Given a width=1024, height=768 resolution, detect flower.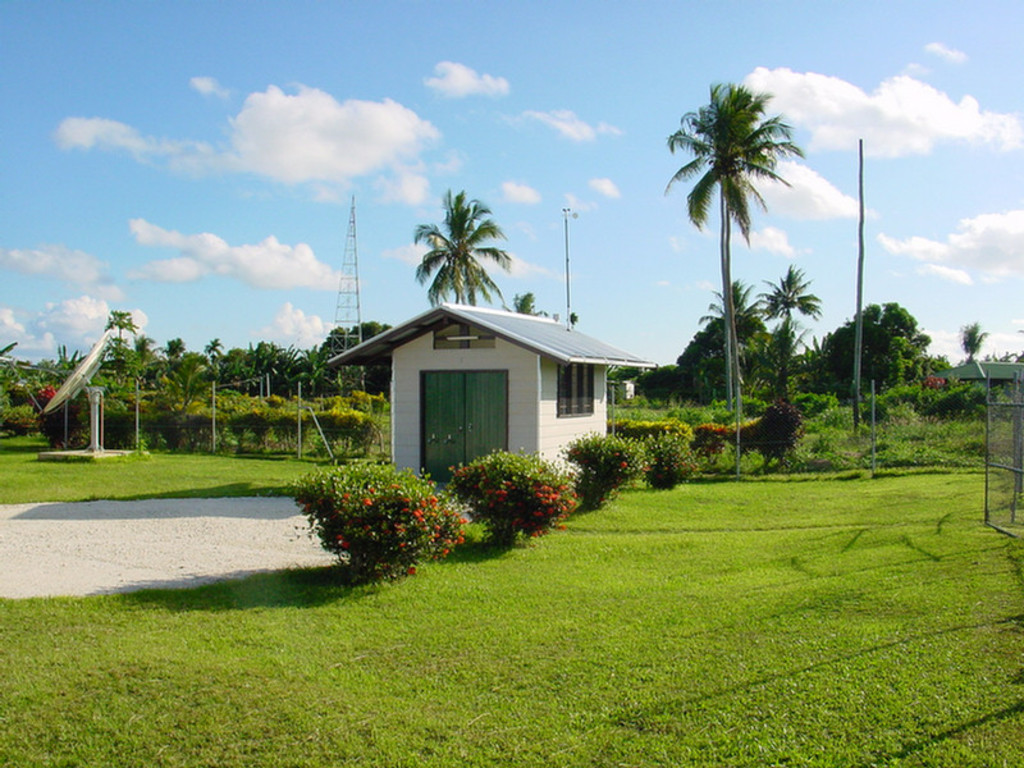
Rect(415, 508, 417, 525).
